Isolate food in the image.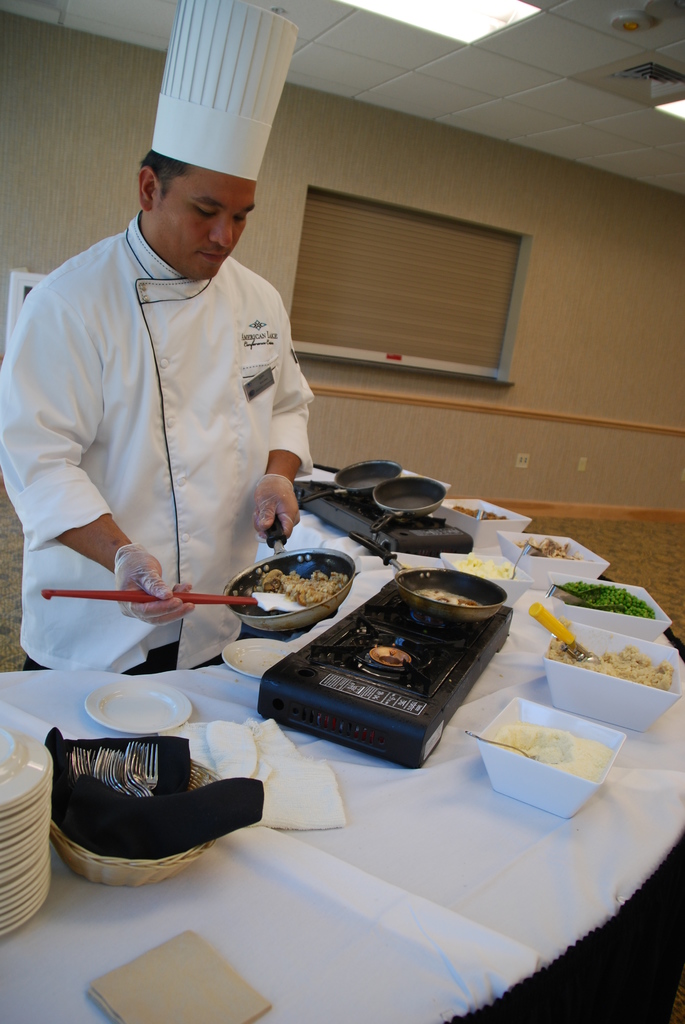
Isolated region: [255, 561, 352, 603].
